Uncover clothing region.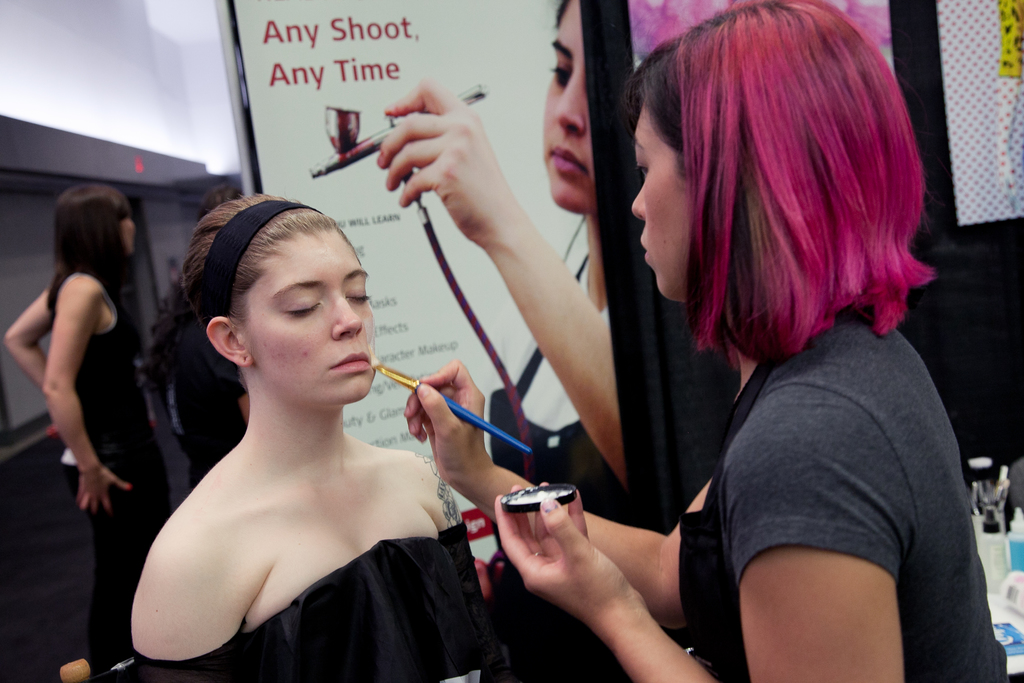
Uncovered: (left=83, top=439, right=164, bottom=680).
